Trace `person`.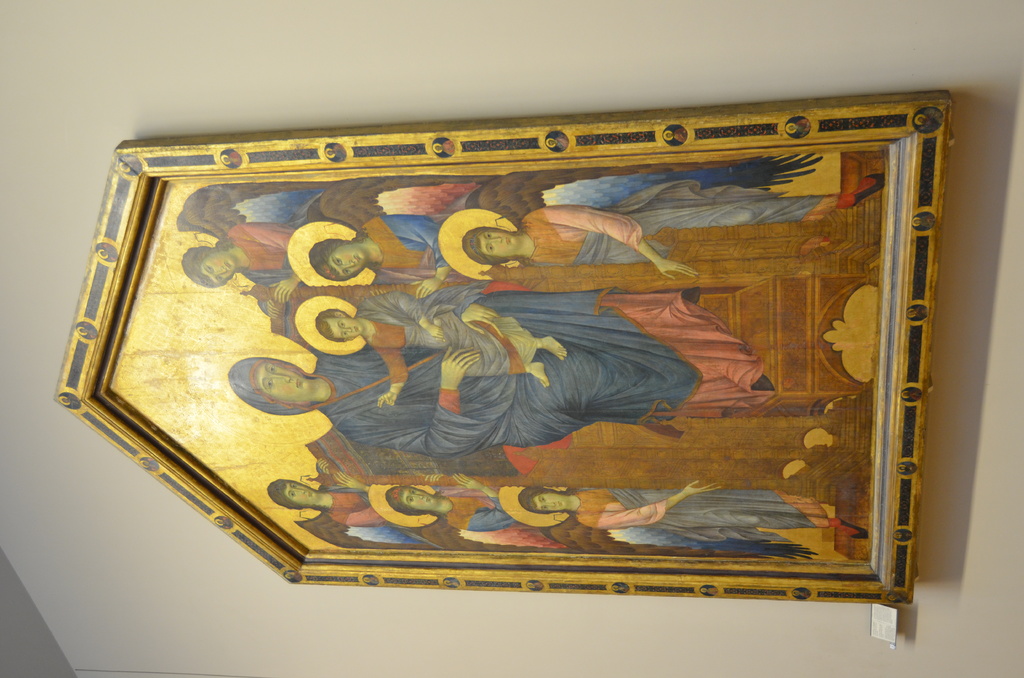
Traced to 520,471,869,542.
